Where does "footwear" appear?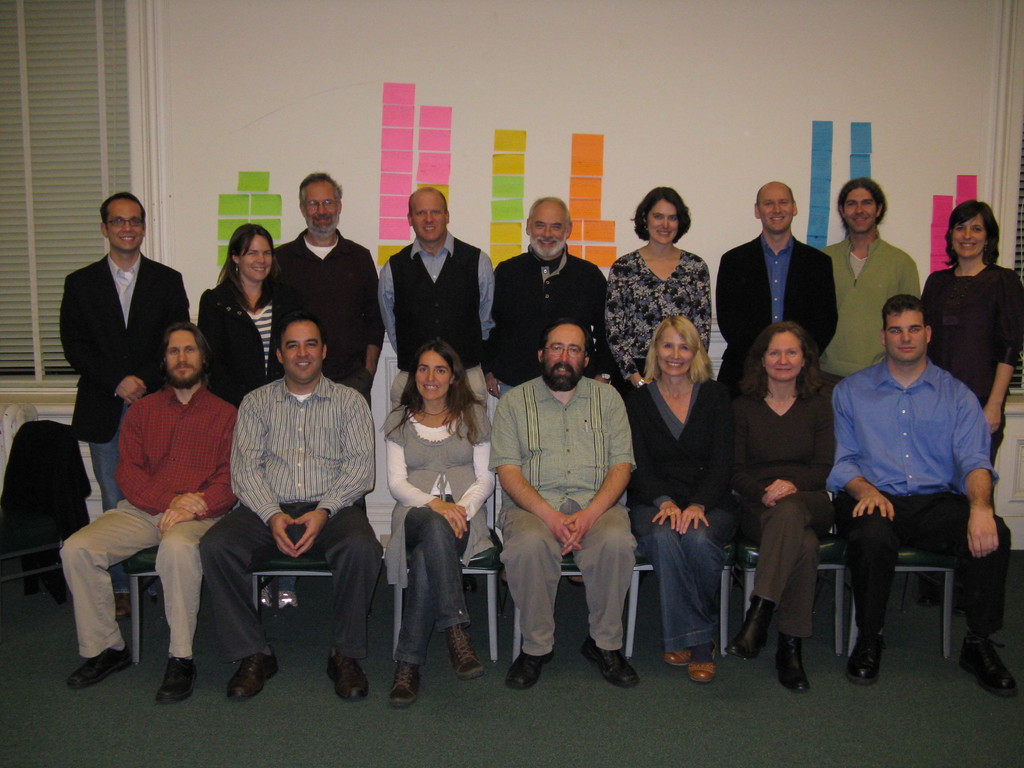
Appears at 276,594,301,611.
